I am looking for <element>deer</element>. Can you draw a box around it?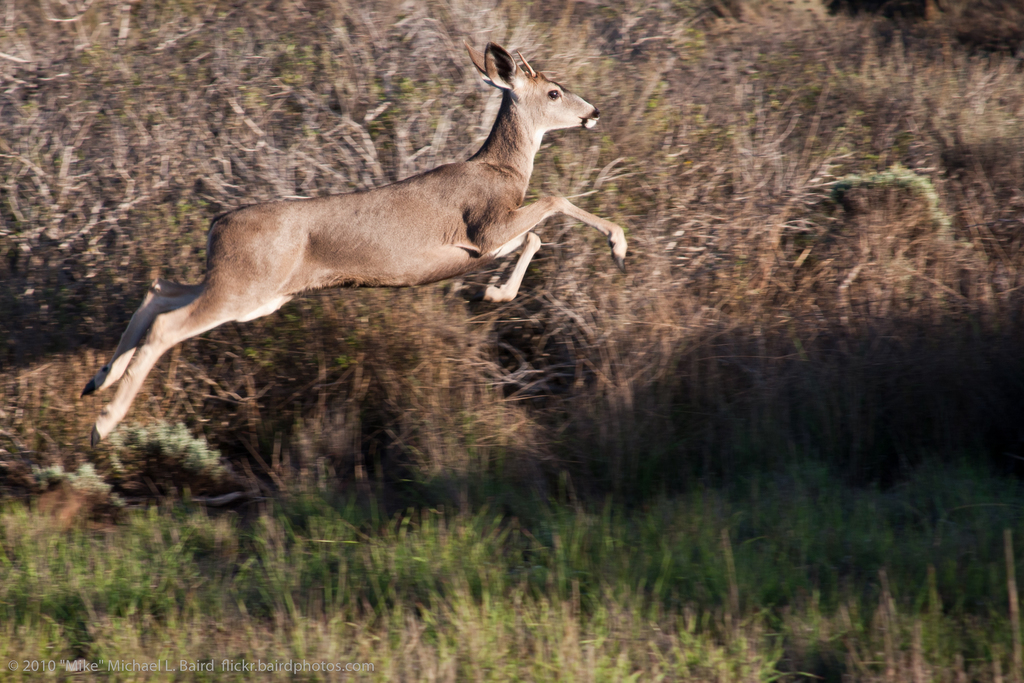
Sure, the bounding box is detection(83, 44, 630, 444).
